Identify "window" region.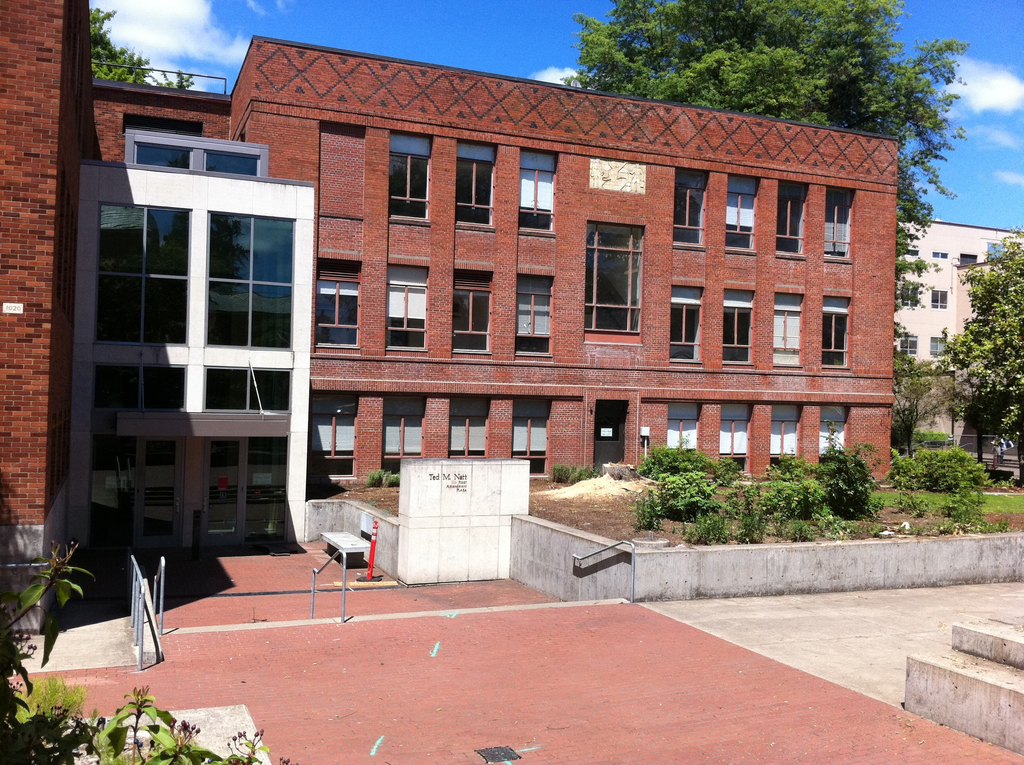
Region: crop(931, 291, 946, 312).
